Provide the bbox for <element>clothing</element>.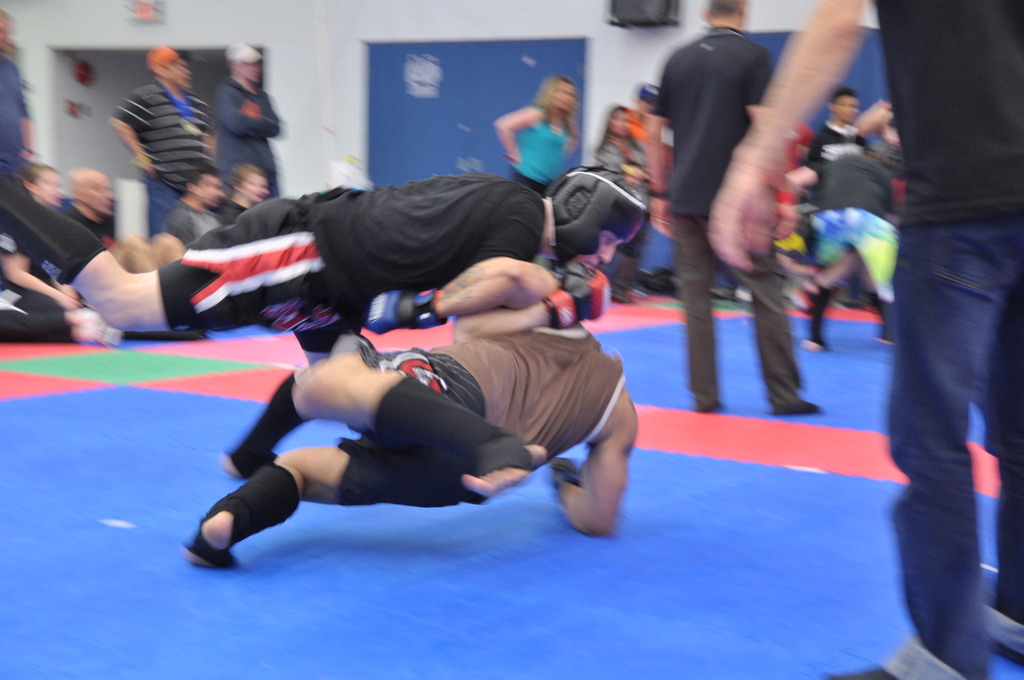
807:114:860:183.
